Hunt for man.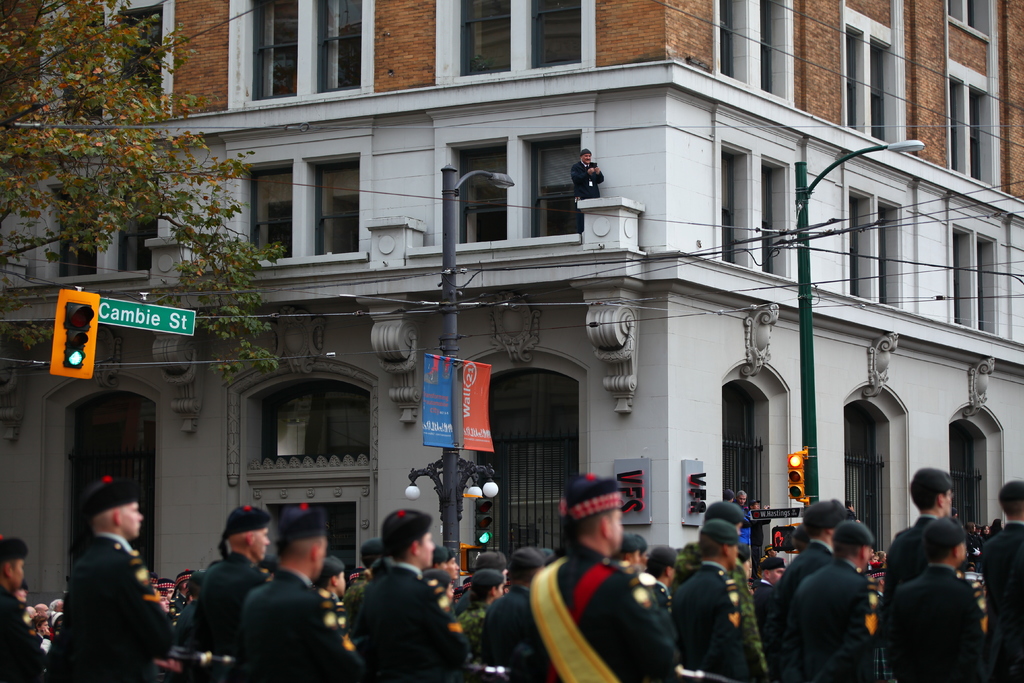
Hunted down at 12,581,29,604.
